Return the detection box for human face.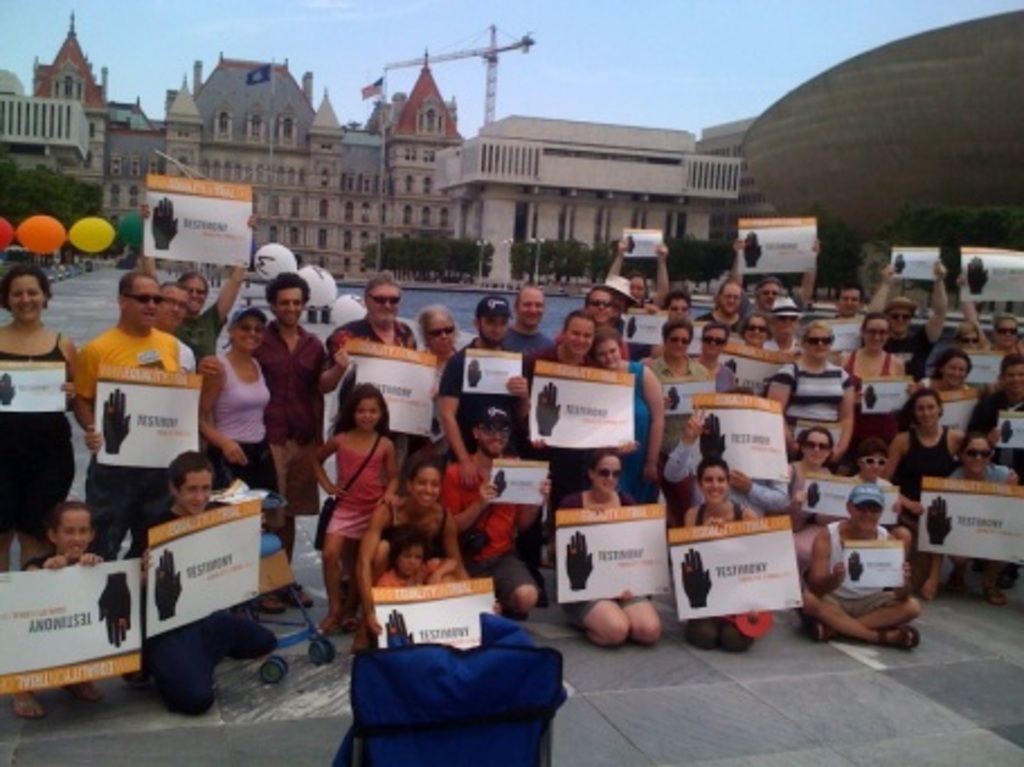
(272, 283, 306, 326).
